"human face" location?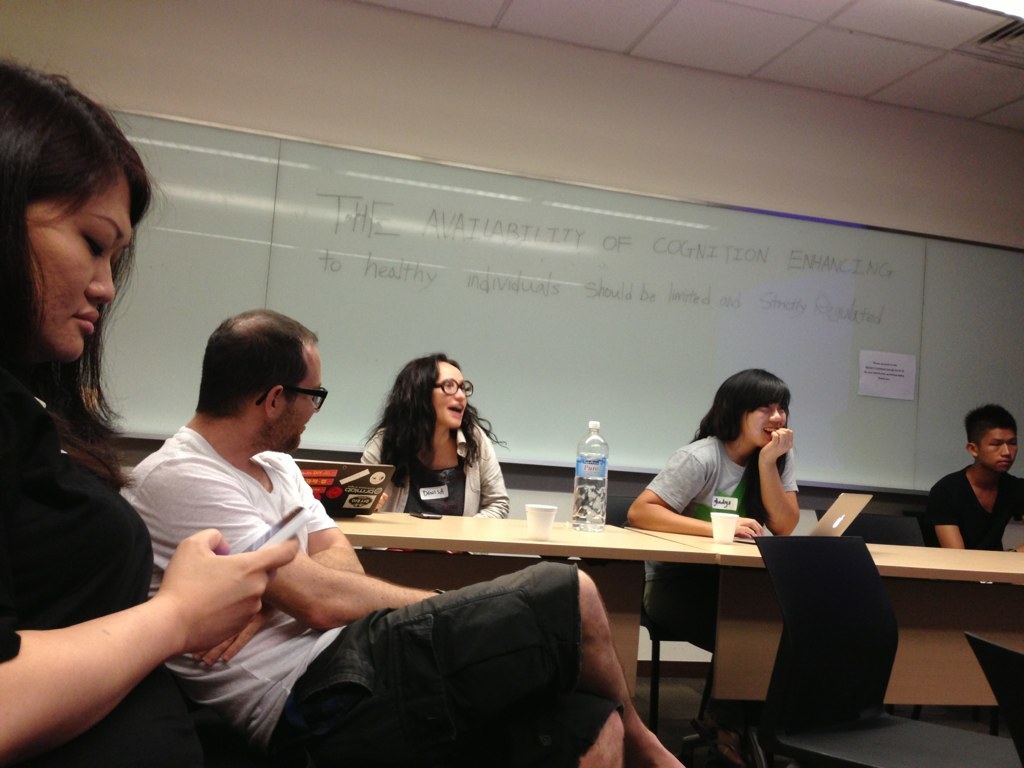
(x1=431, y1=356, x2=466, y2=427)
